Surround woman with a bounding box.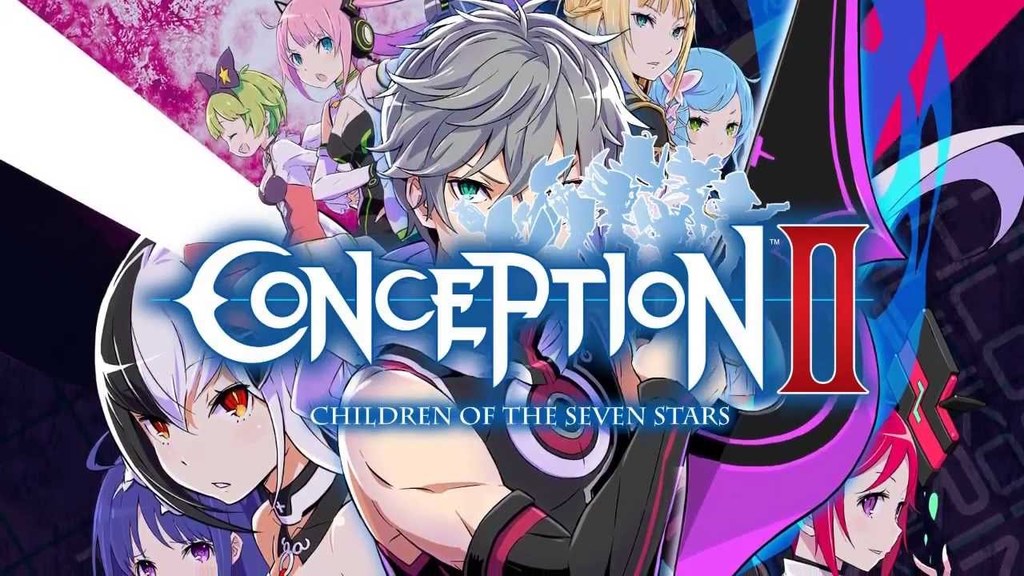
region(564, 0, 694, 173).
